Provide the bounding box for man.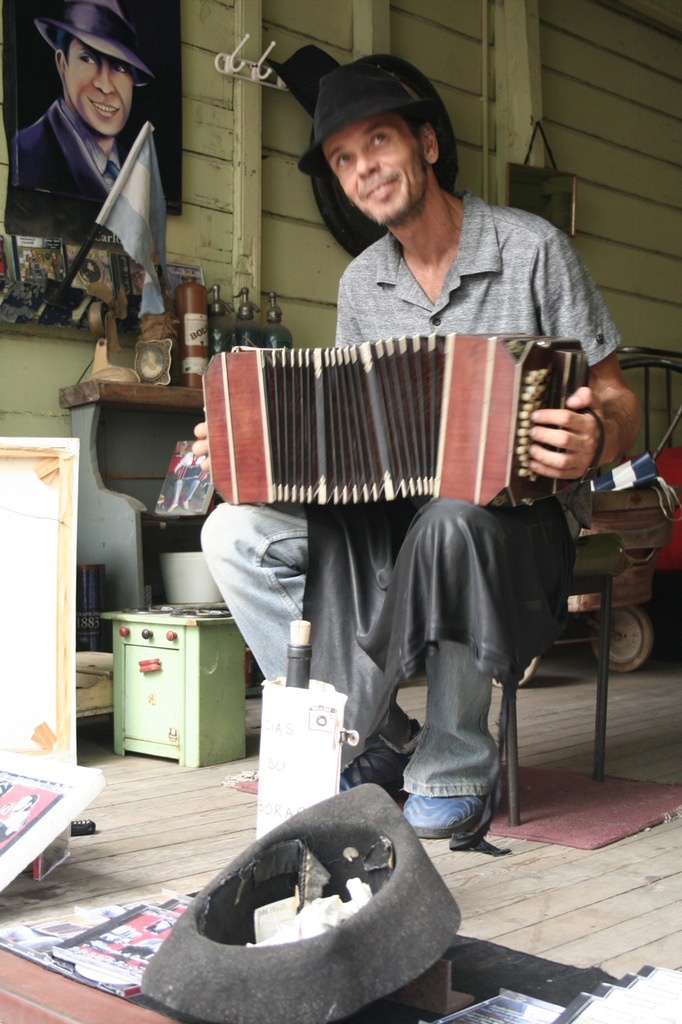
rect(196, 57, 641, 838).
